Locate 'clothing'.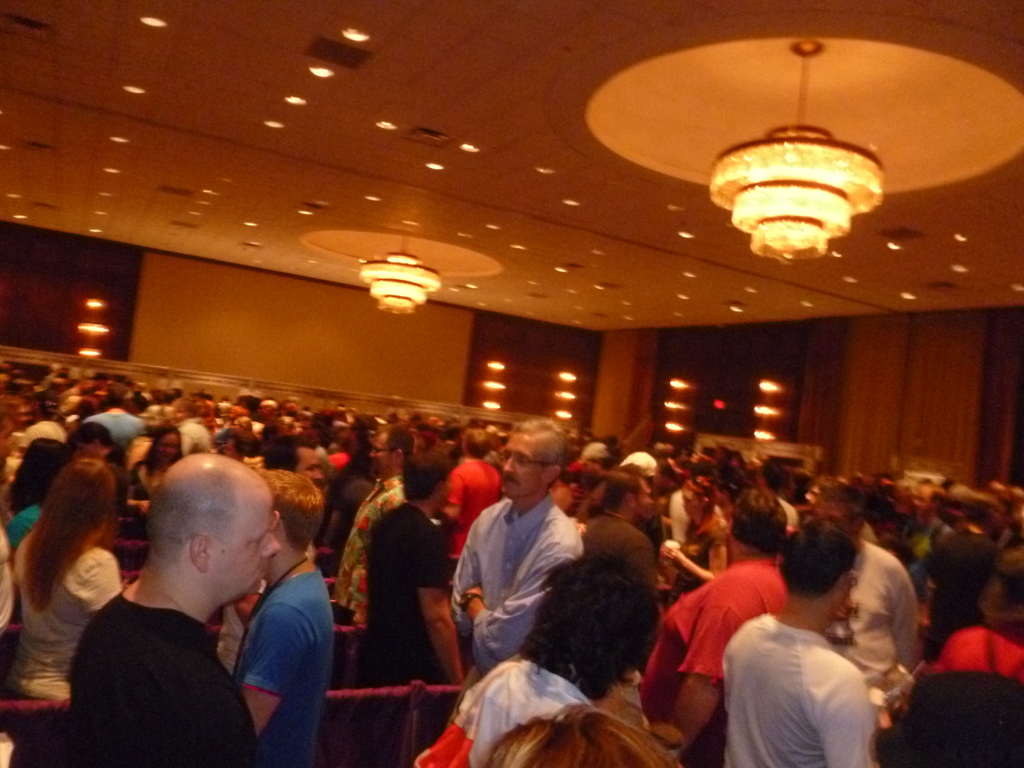
Bounding box: [14,529,120,699].
